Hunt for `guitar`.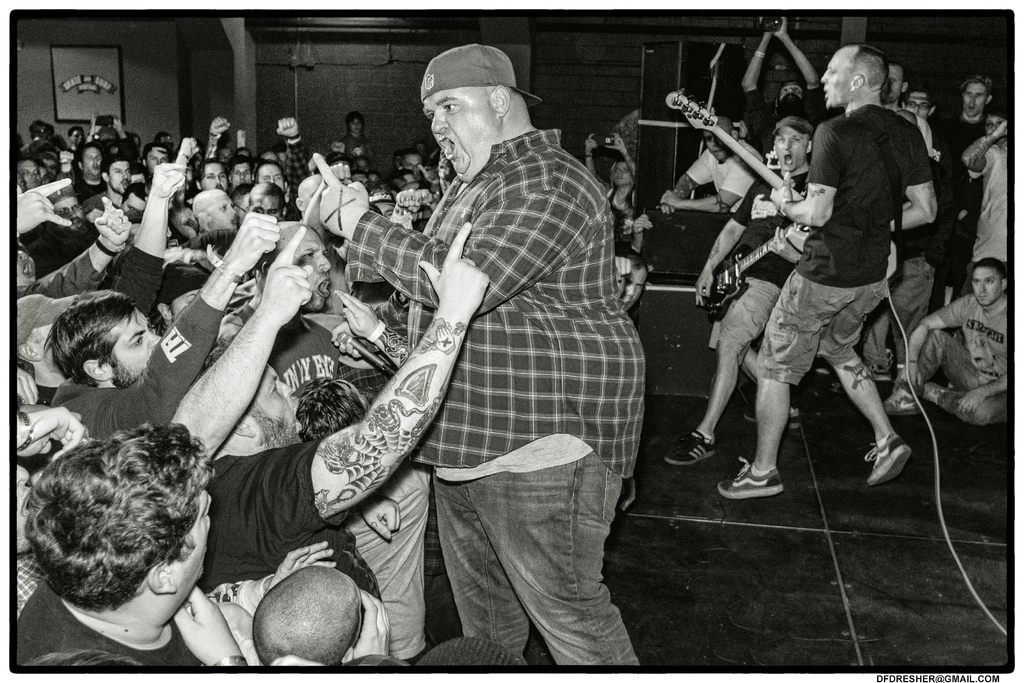
Hunted down at {"x1": 692, "y1": 211, "x2": 813, "y2": 327}.
